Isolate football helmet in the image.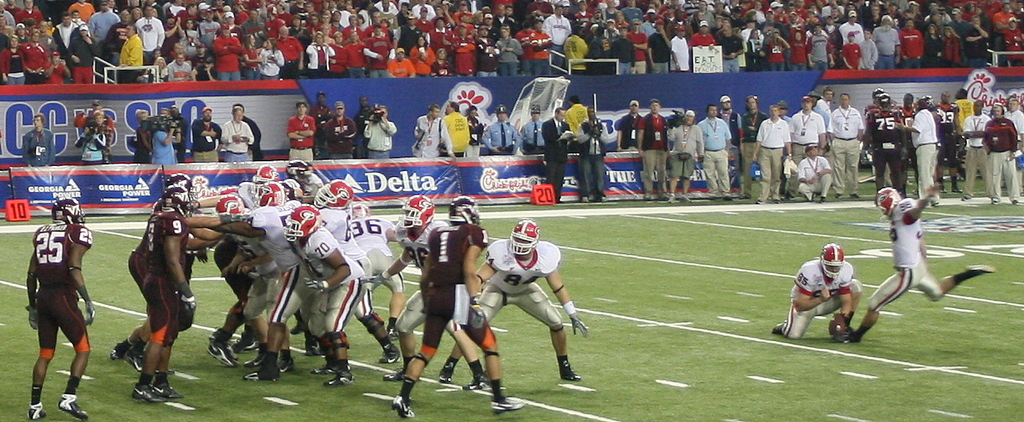
Isolated region: 869 89 883 106.
